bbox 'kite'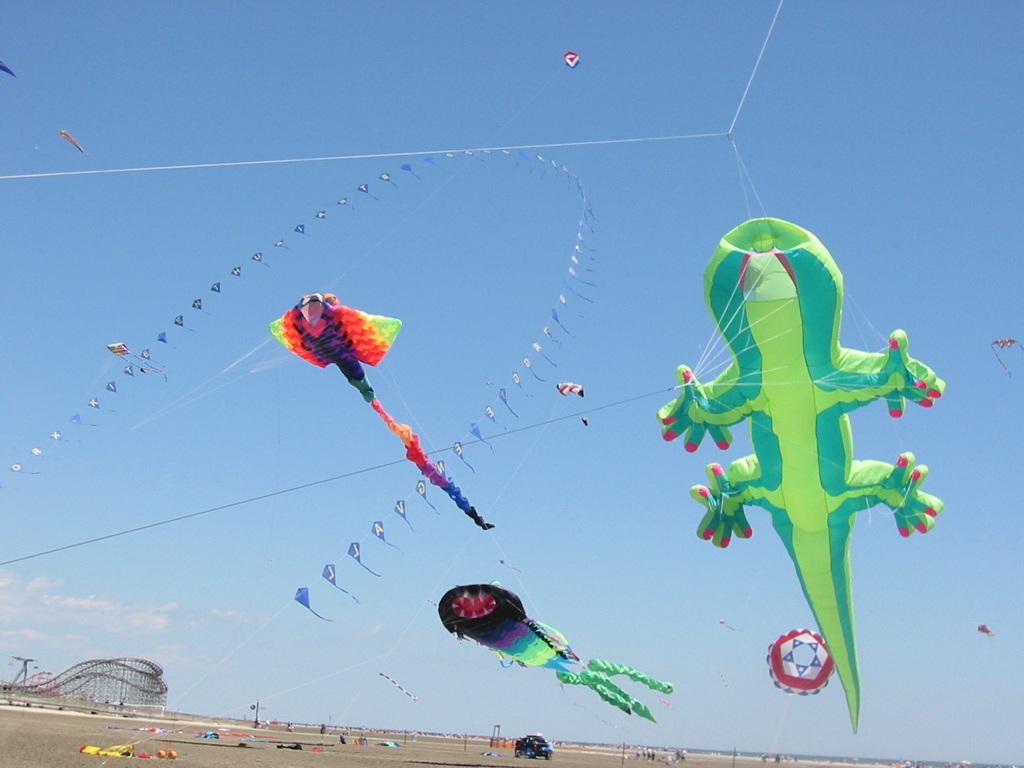
locate(557, 294, 586, 325)
